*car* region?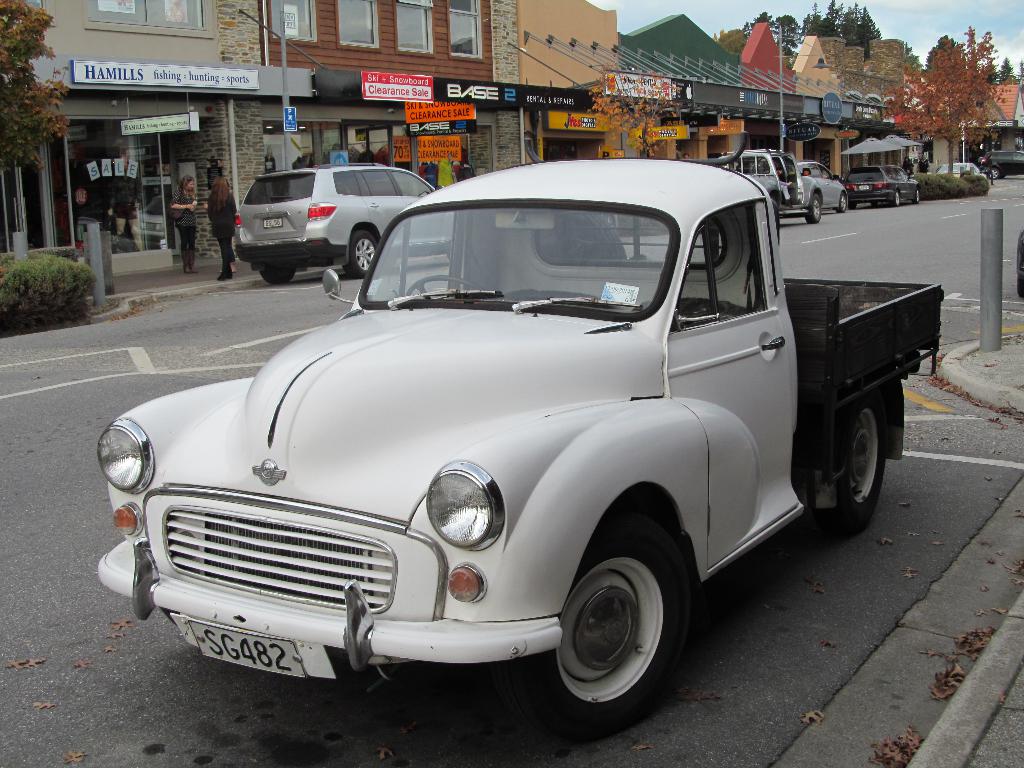
Rect(844, 155, 924, 205)
